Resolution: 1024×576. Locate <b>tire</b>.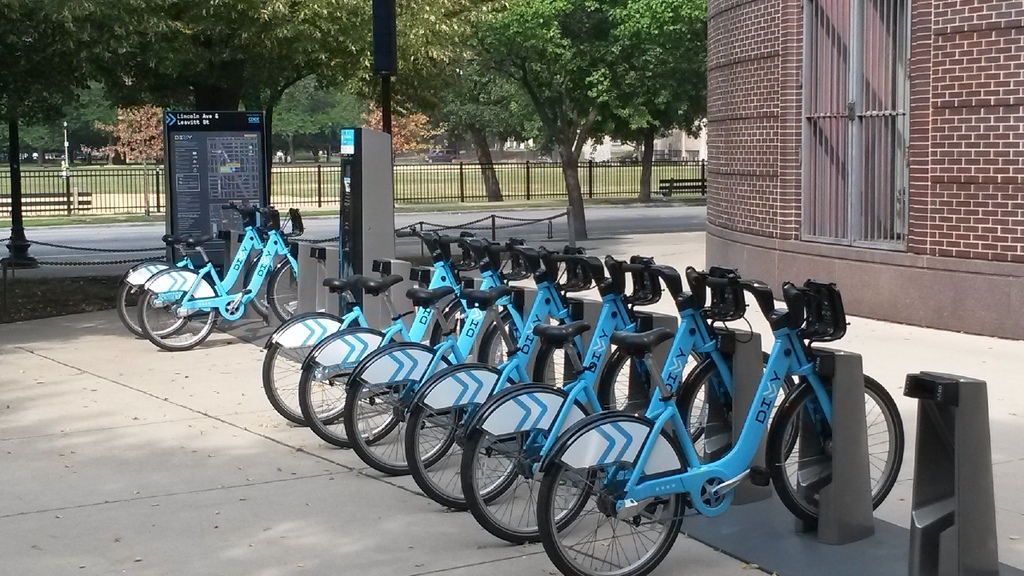
(x1=536, y1=412, x2=694, y2=575).
